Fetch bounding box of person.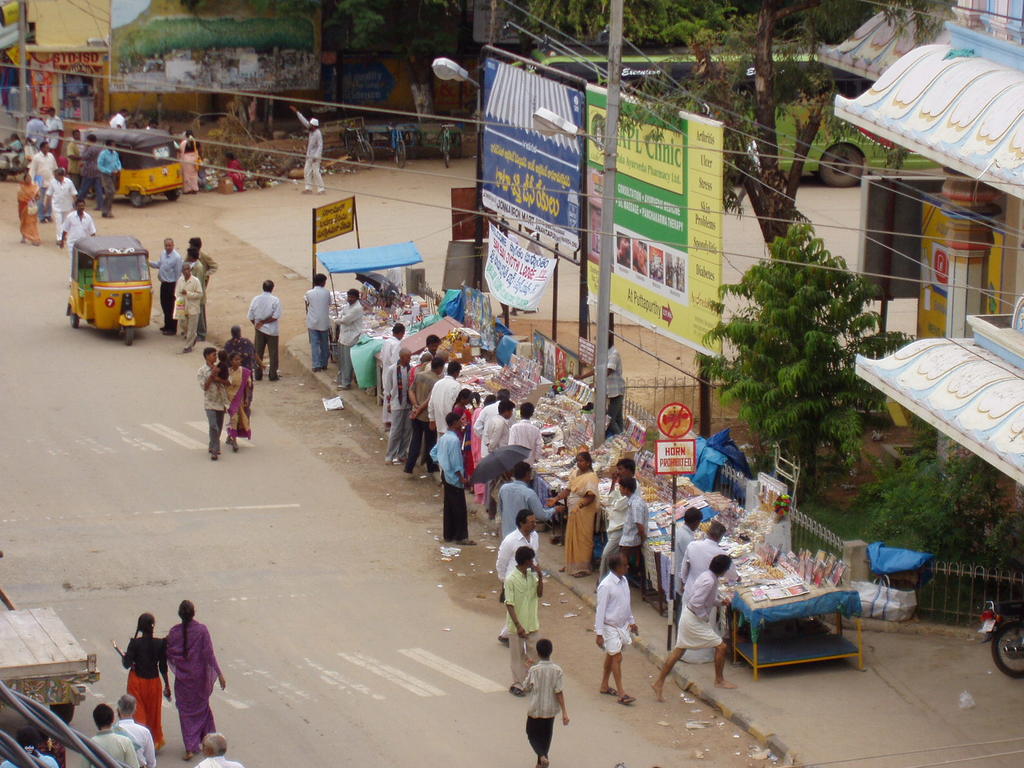
Bbox: <box>653,550,740,707</box>.
